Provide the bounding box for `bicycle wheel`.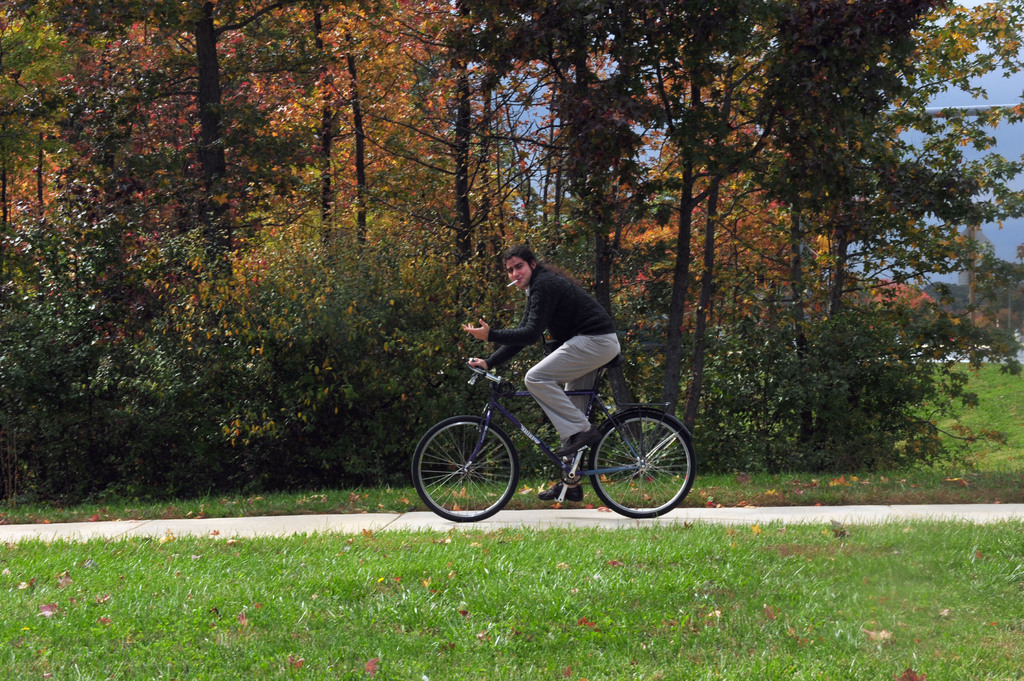
bbox(410, 412, 521, 524).
